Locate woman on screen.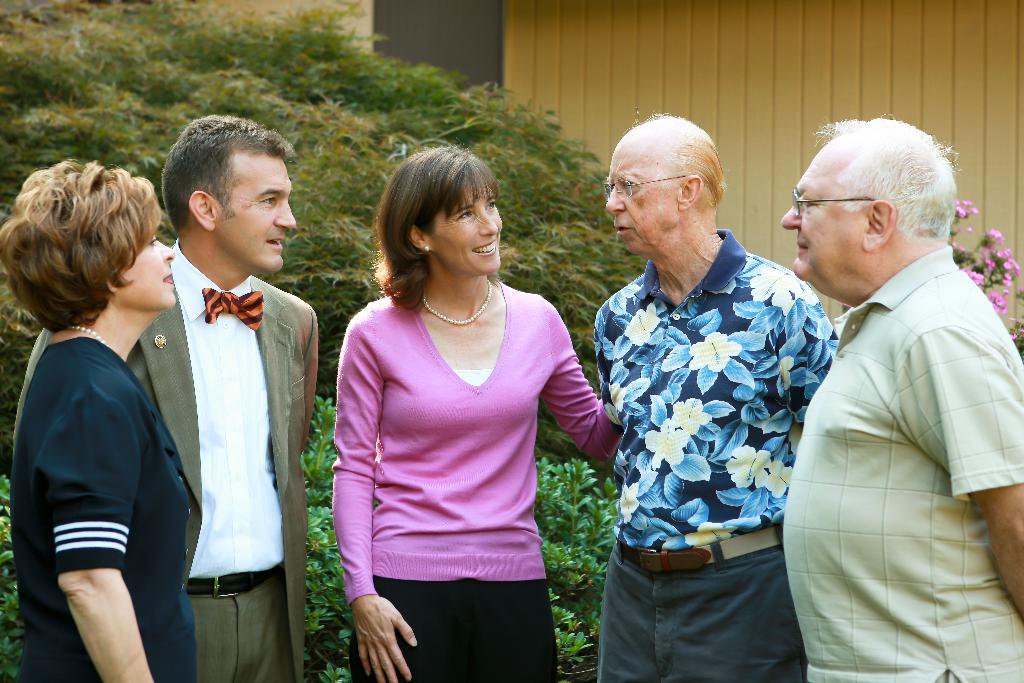
On screen at (0, 159, 209, 682).
